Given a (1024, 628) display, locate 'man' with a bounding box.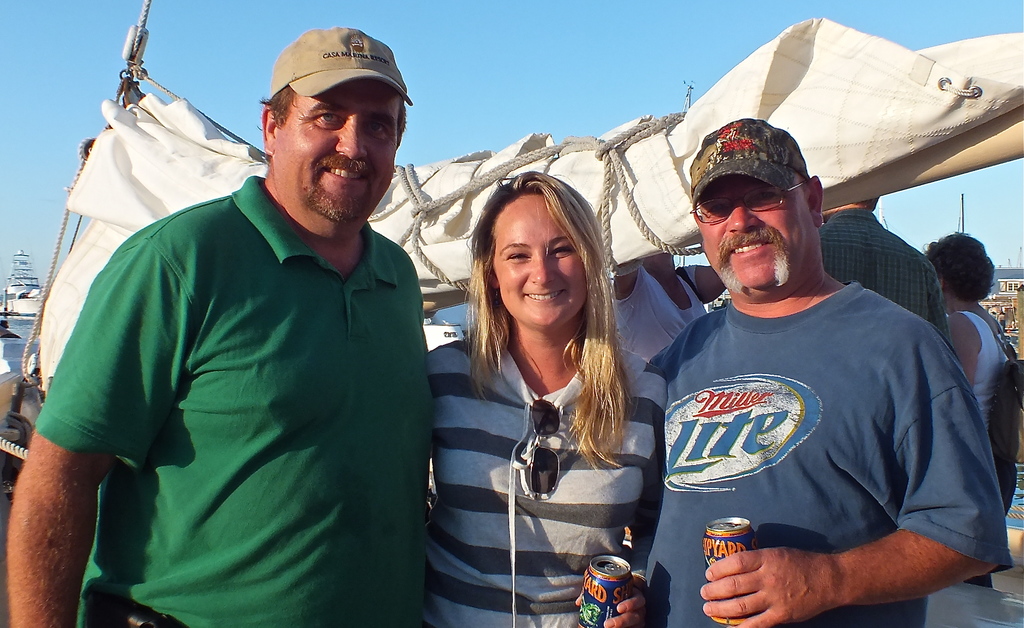
Located: bbox=(0, 24, 435, 627).
